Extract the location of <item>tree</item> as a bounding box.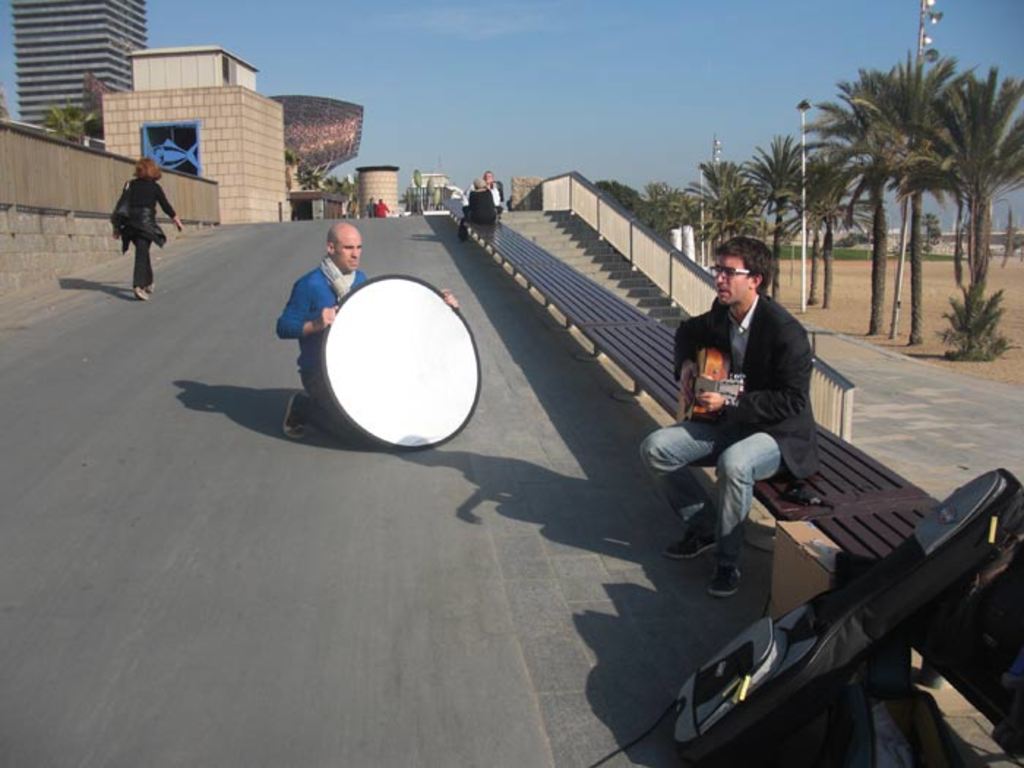
bbox(799, 63, 889, 338).
